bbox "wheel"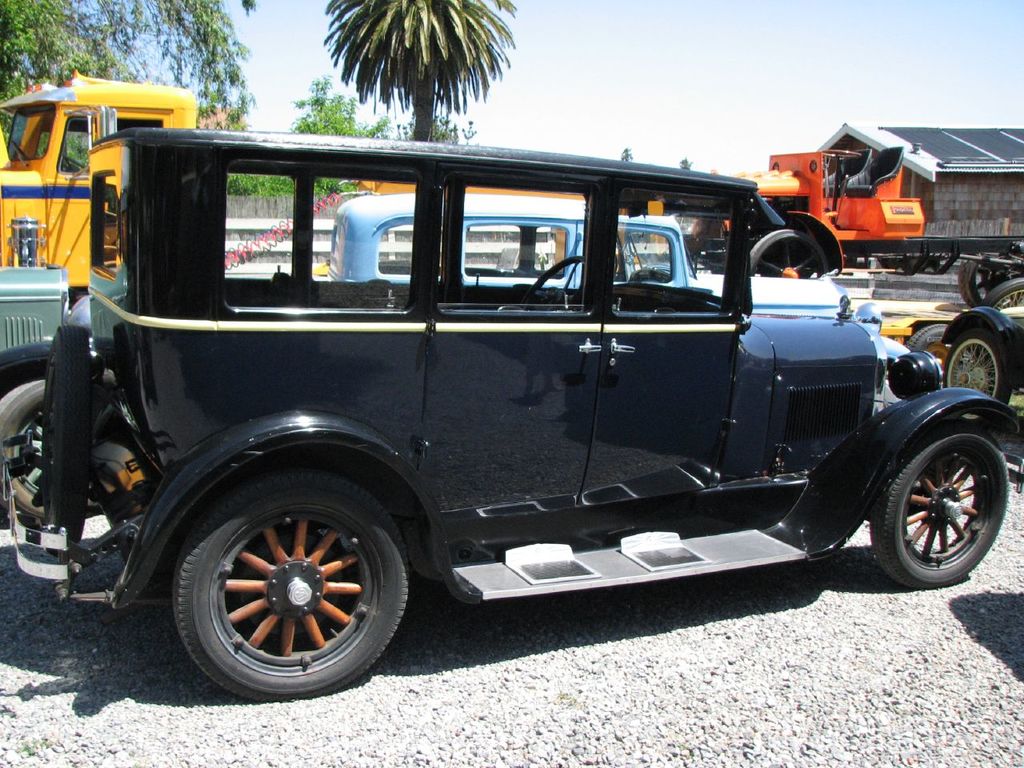
detection(905, 322, 957, 370)
